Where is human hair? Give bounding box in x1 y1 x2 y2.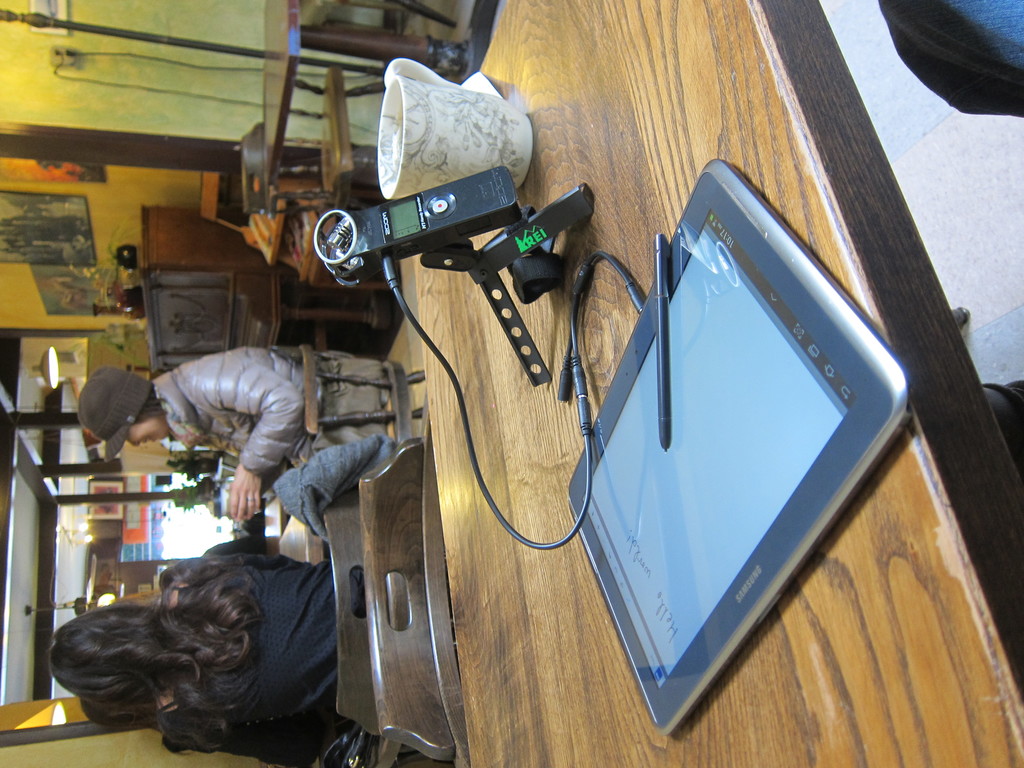
134 385 171 424.
